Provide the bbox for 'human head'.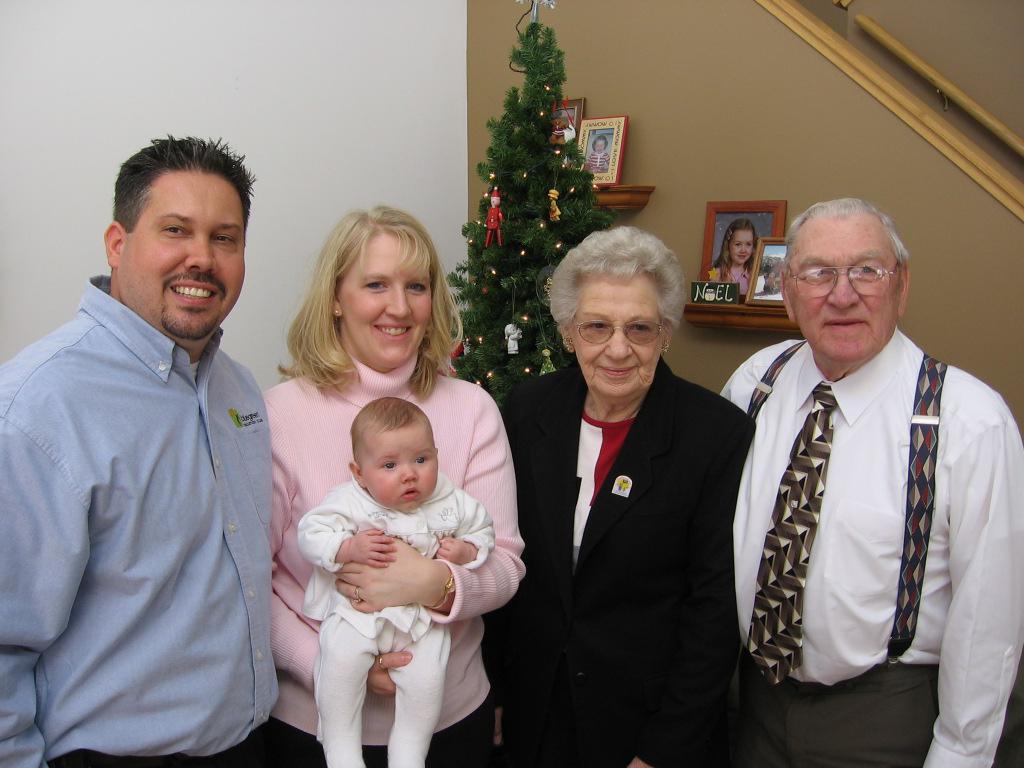
(x1=775, y1=198, x2=911, y2=366).
